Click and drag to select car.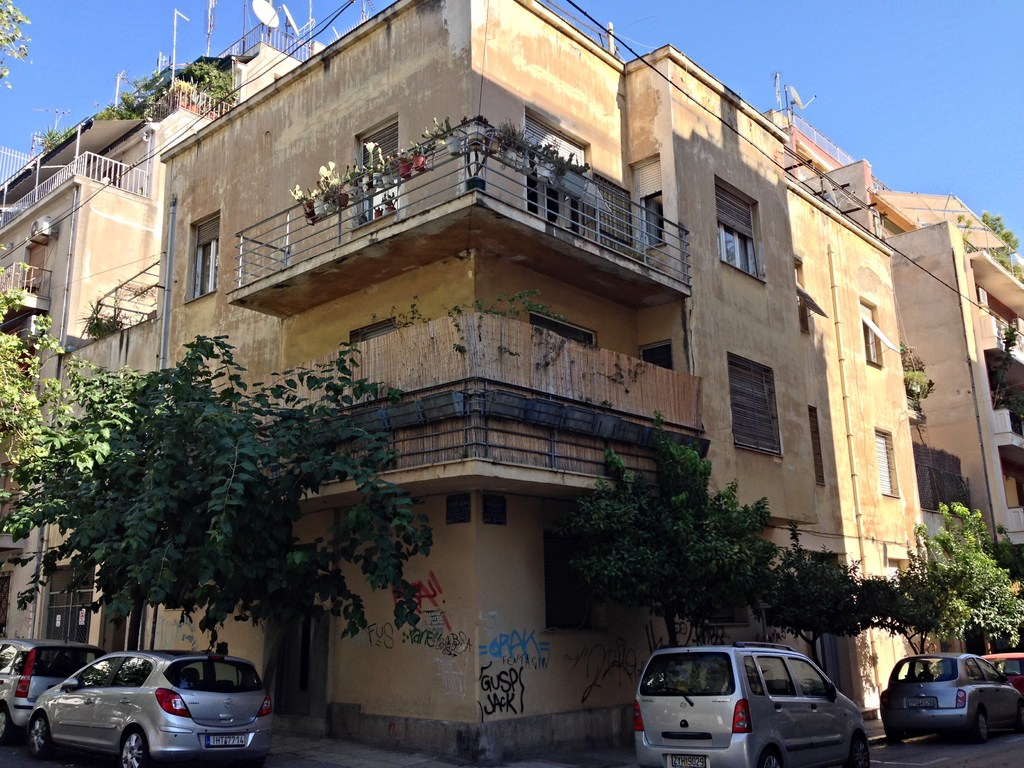
Selection: box(634, 639, 870, 767).
